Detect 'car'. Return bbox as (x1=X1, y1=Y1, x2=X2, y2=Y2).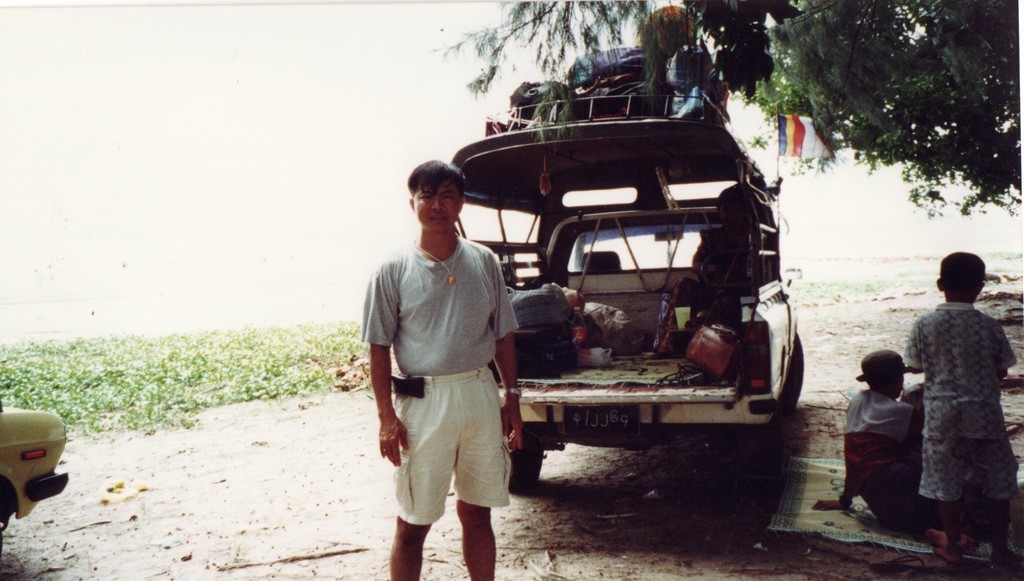
(x1=0, y1=394, x2=68, y2=533).
